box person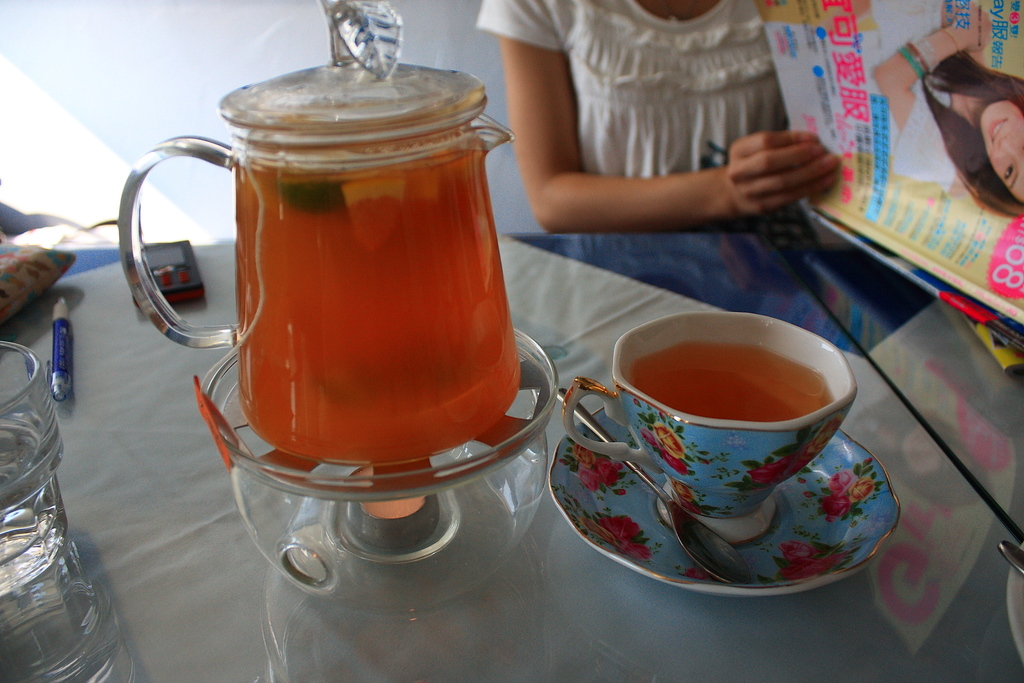
(left=462, top=14, right=865, bottom=270)
